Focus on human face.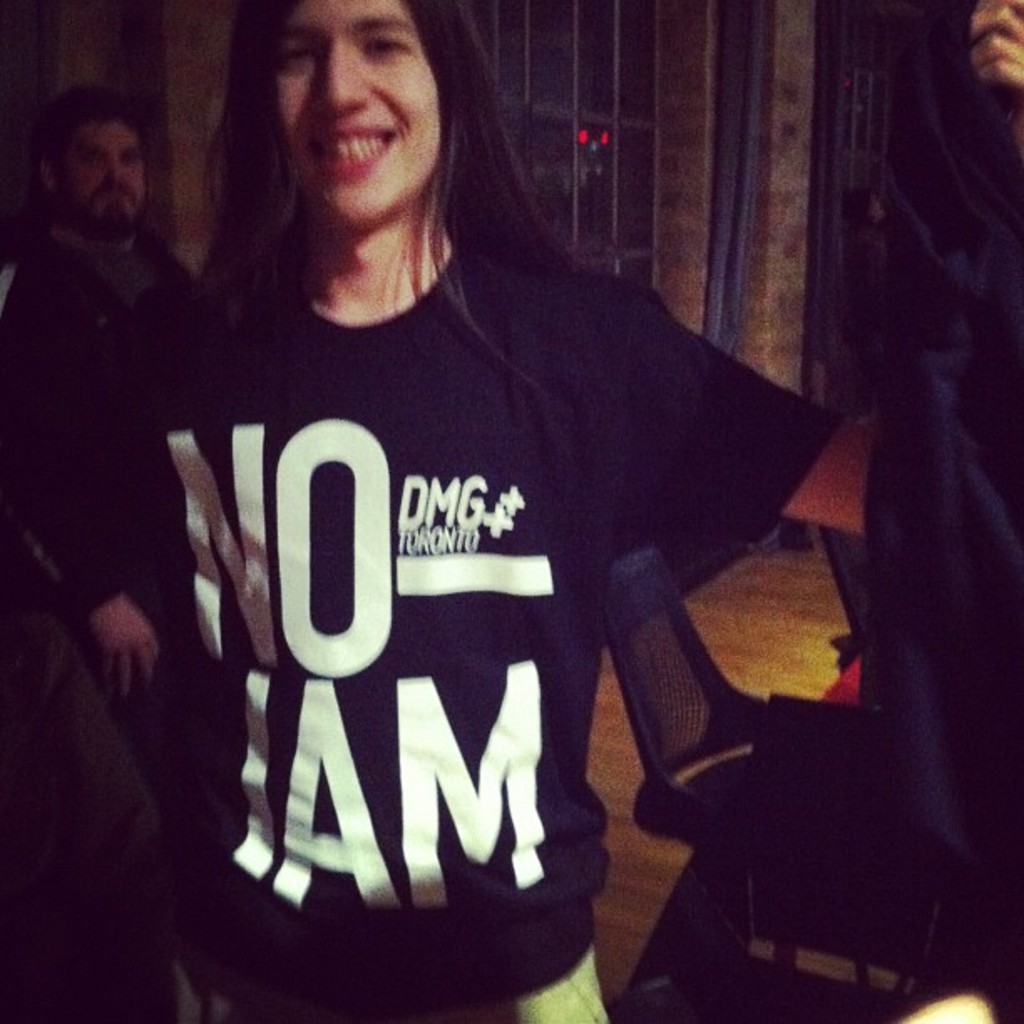
Focused at crop(268, 0, 443, 229).
